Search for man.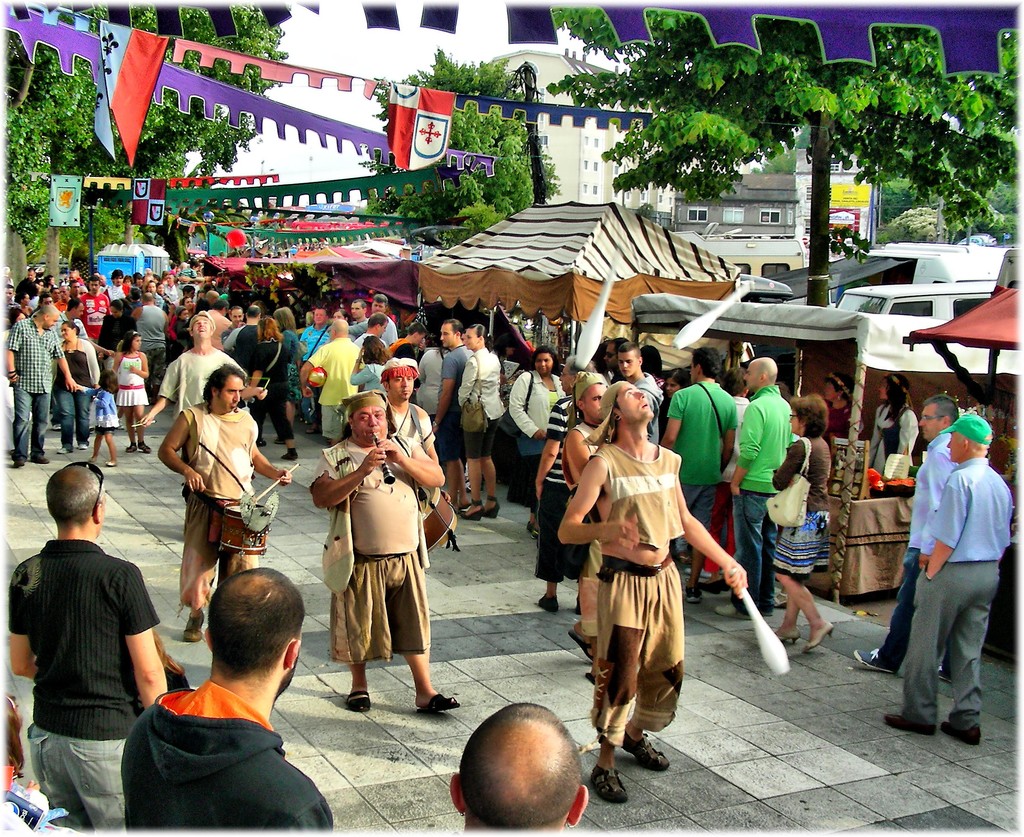
Found at bbox(0, 285, 22, 330).
